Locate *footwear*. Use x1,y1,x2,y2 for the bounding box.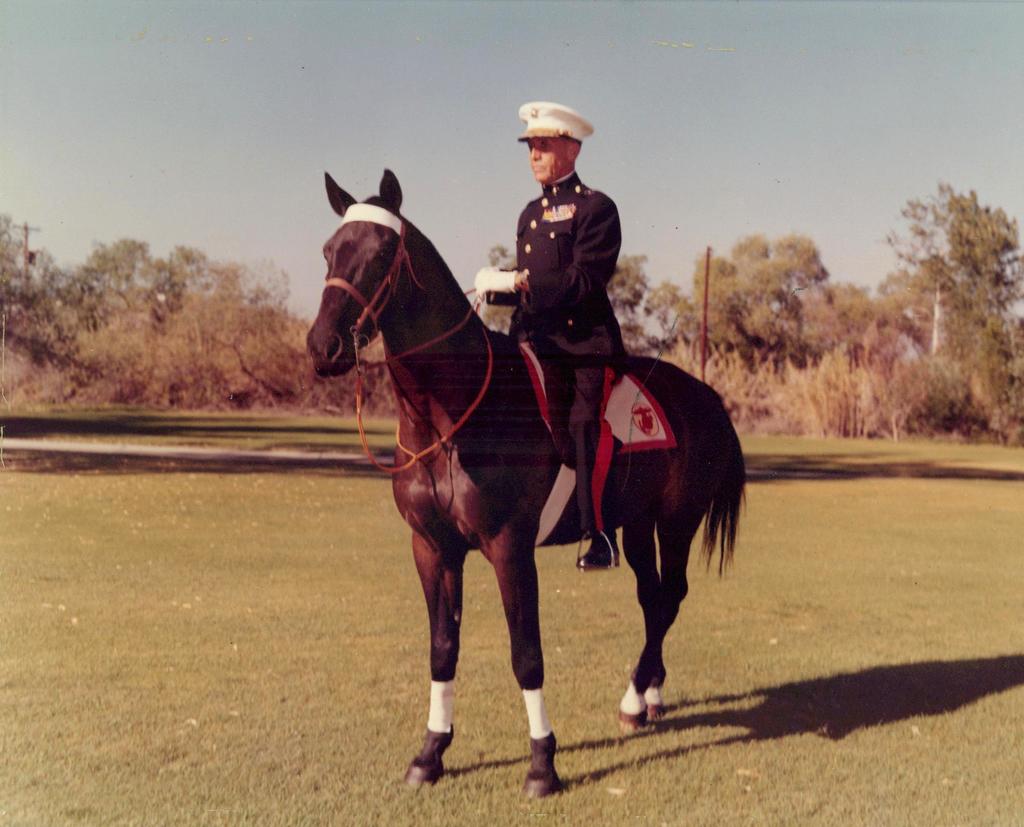
575,526,619,572.
